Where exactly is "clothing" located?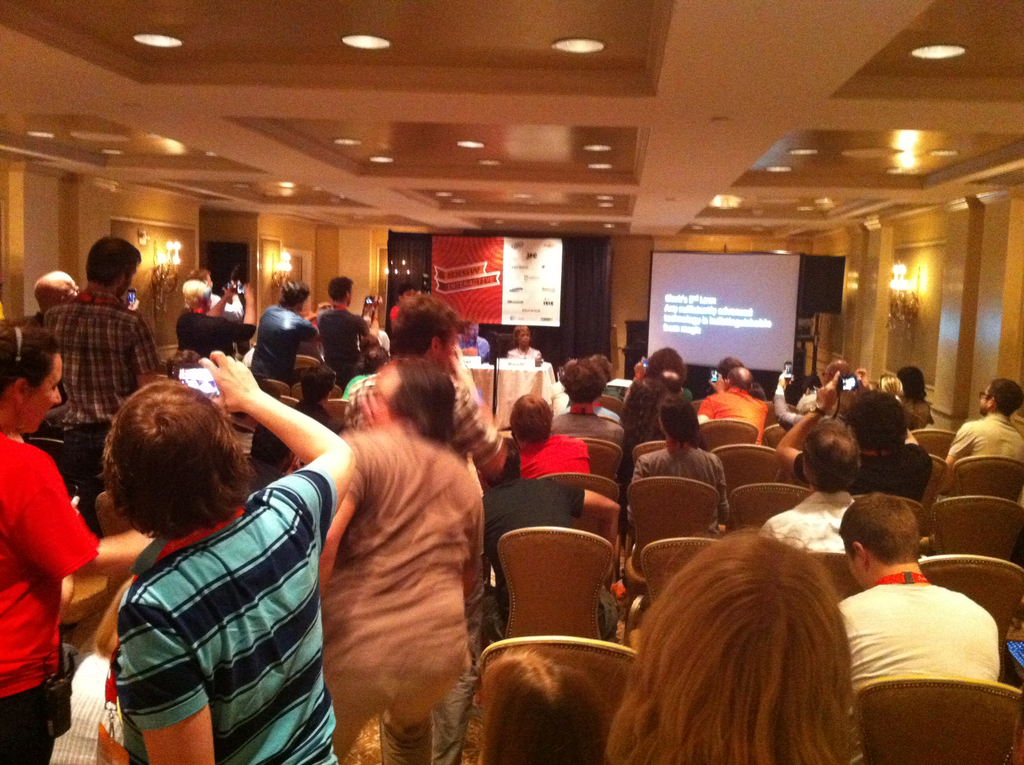
Its bounding box is region(695, 387, 774, 444).
